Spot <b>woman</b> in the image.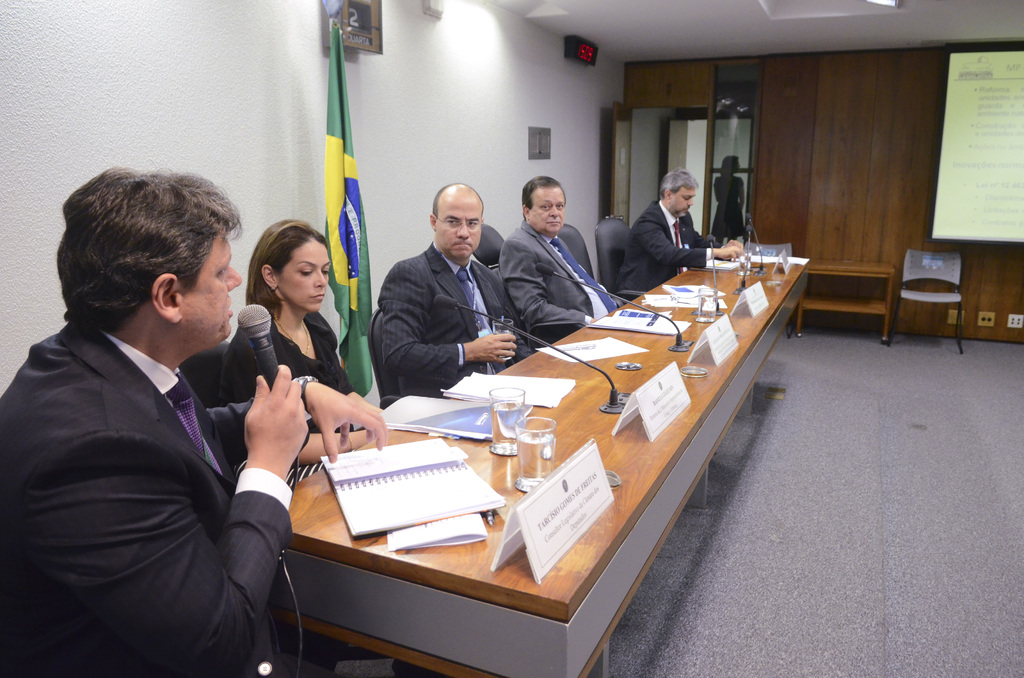
<b>woman</b> found at [216,220,374,488].
